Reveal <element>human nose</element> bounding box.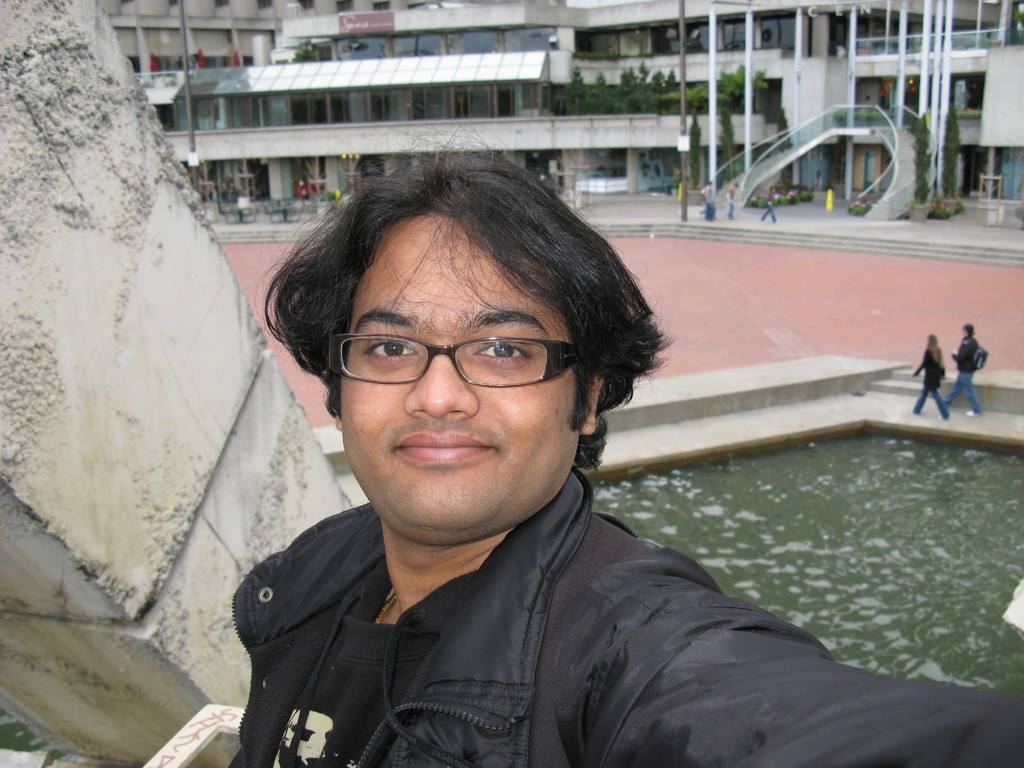
Revealed: bbox(406, 348, 481, 421).
